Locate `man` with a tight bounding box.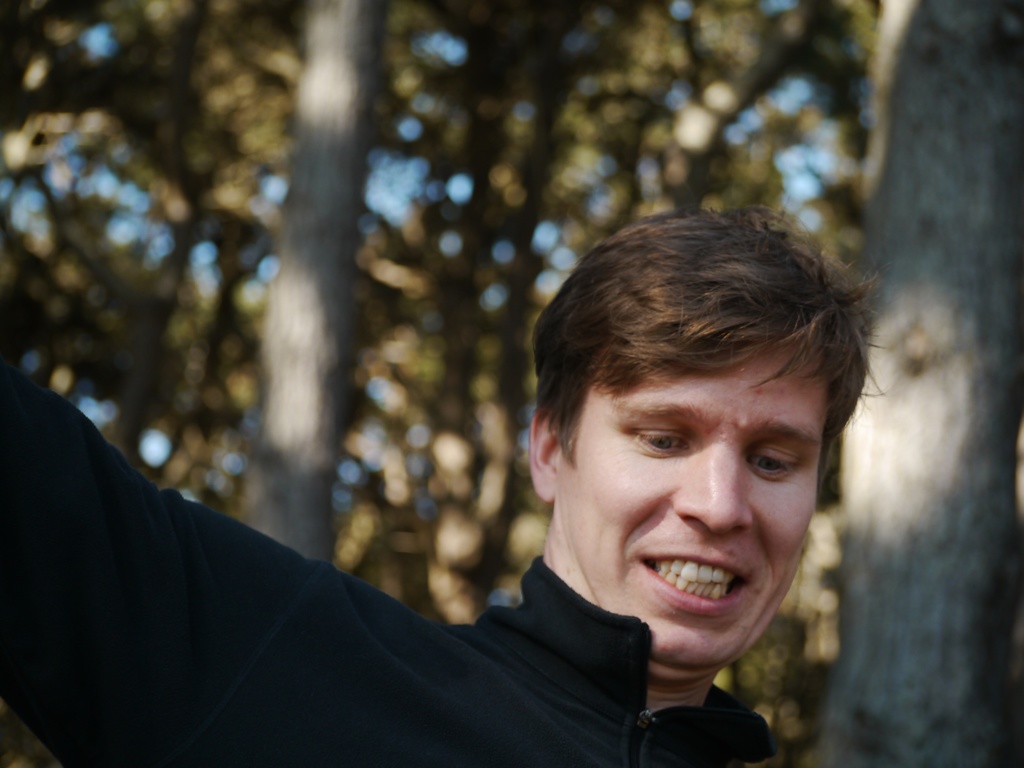
{"x1": 0, "y1": 202, "x2": 877, "y2": 767}.
